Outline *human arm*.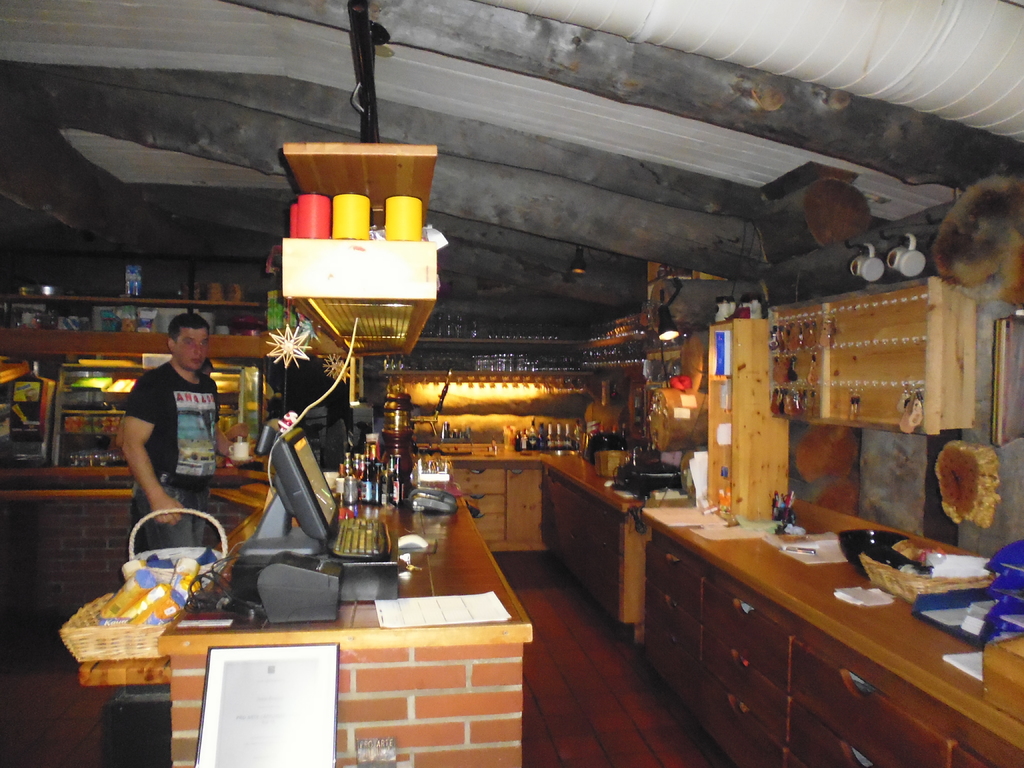
Outline: <box>217,378,242,461</box>.
